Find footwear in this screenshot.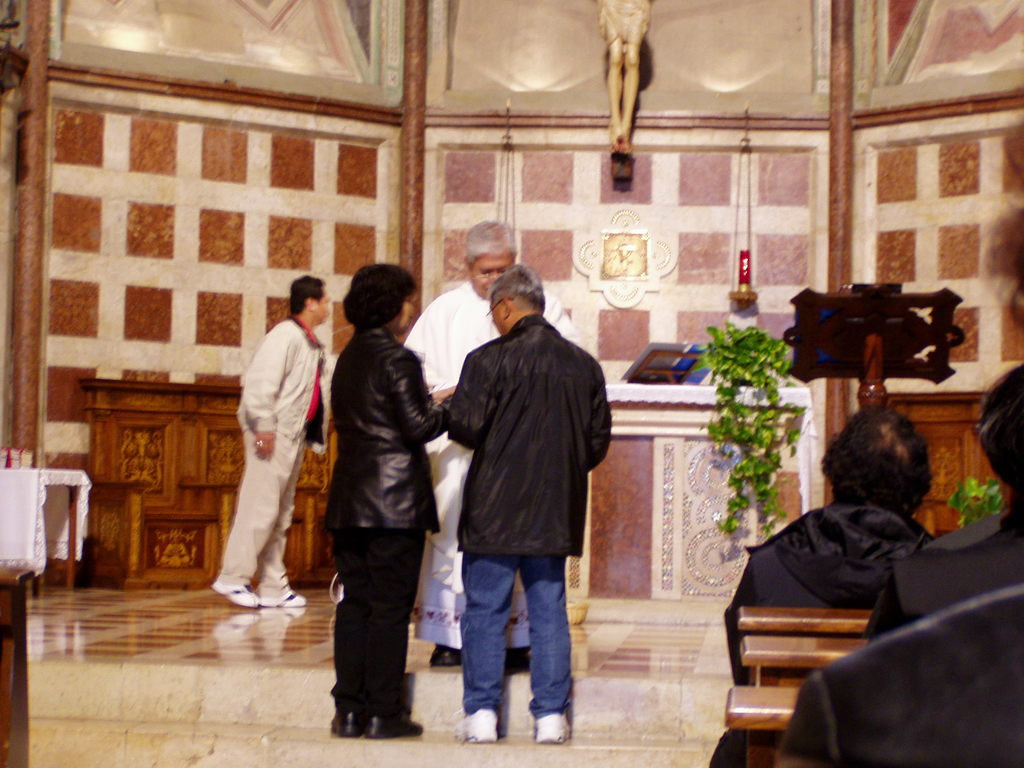
The bounding box for footwear is (left=504, top=644, right=534, bottom=675).
